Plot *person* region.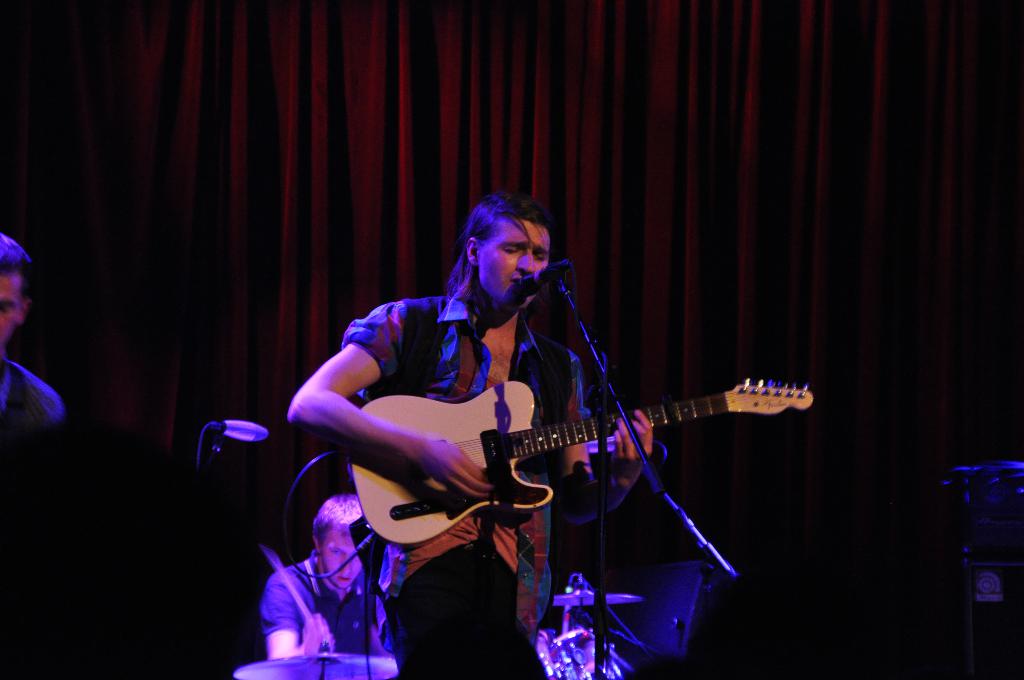
Plotted at bbox(0, 232, 77, 679).
